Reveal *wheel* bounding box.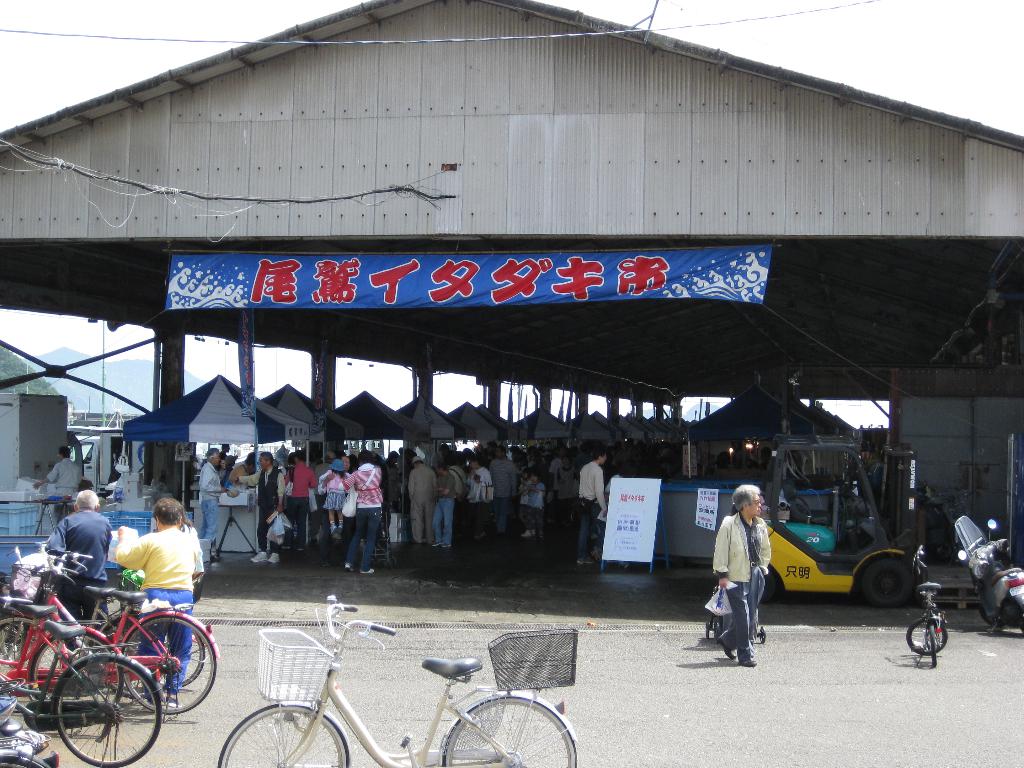
Revealed: rect(118, 611, 218, 715).
